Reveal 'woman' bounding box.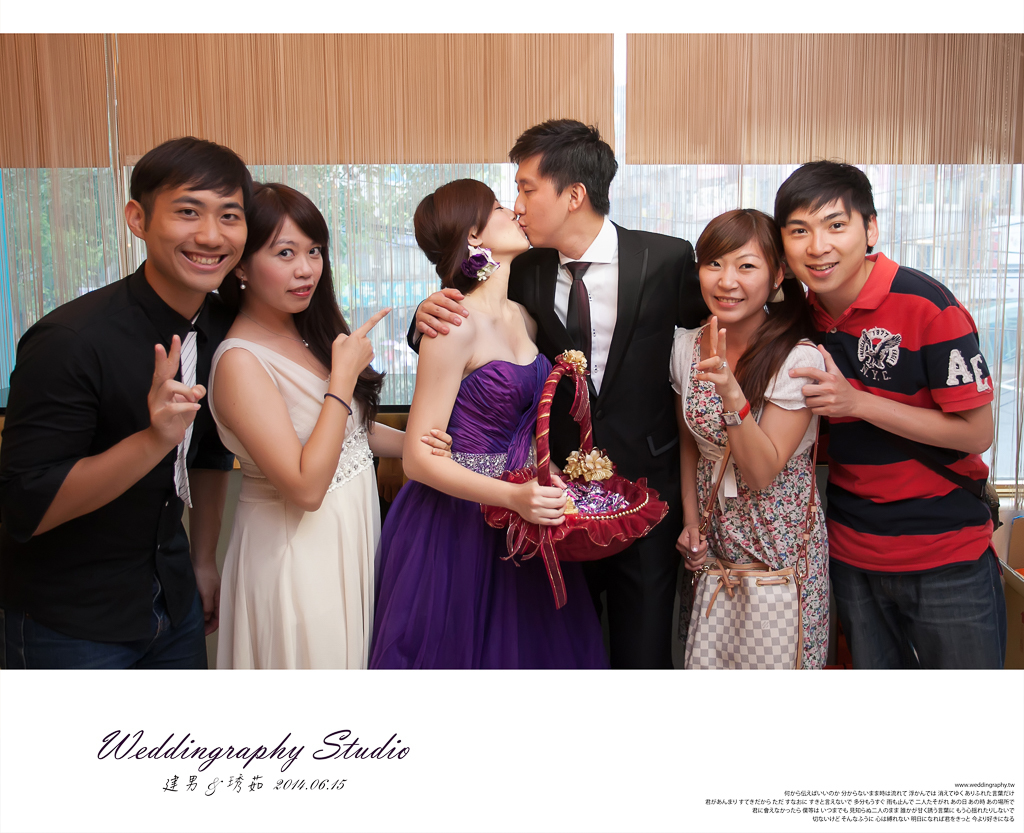
Revealed: Rect(367, 176, 619, 678).
